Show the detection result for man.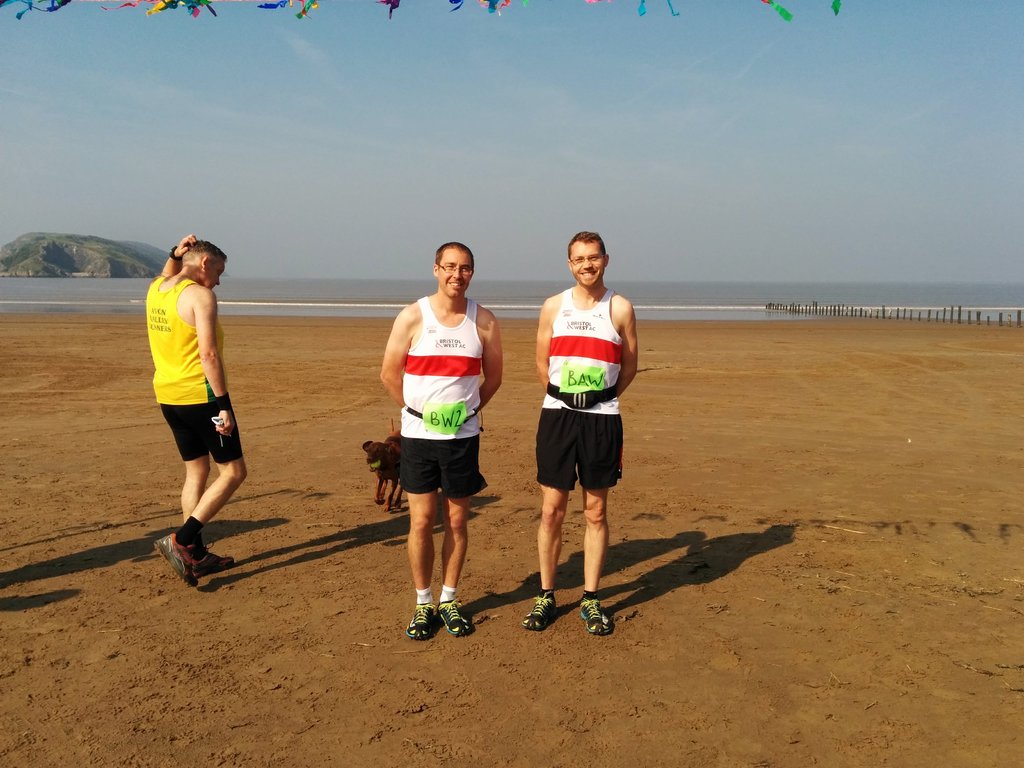
{"left": 382, "top": 242, "right": 504, "bottom": 640}.
